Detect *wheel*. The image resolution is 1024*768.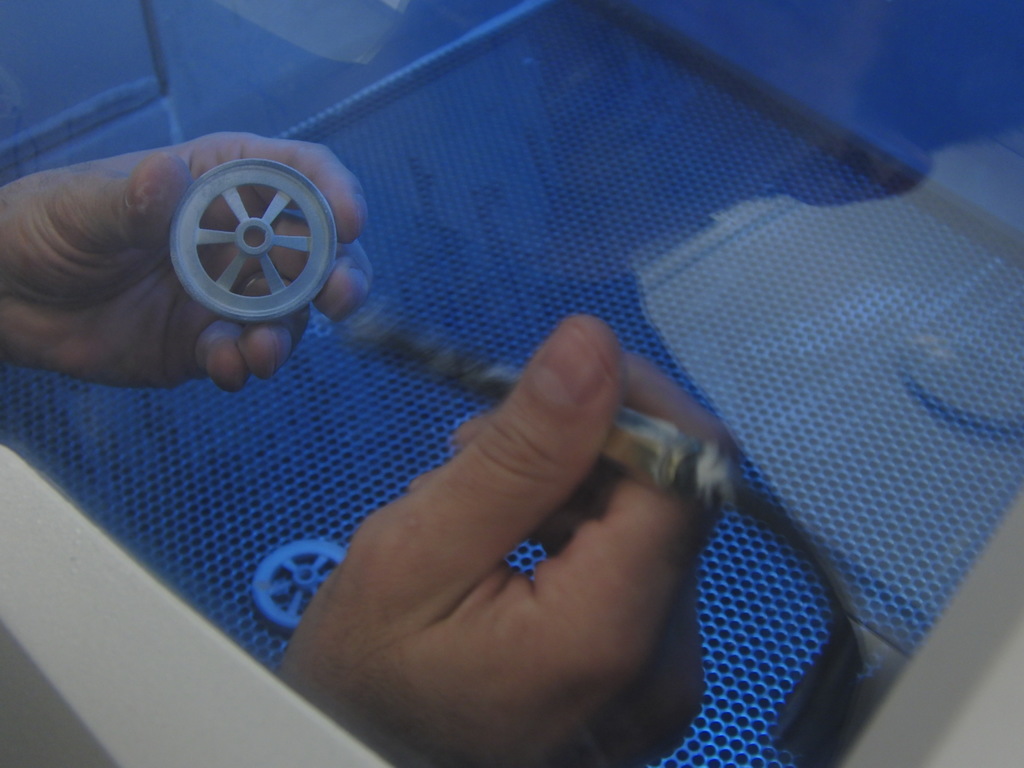
detection(170, 157, 342, 324).
